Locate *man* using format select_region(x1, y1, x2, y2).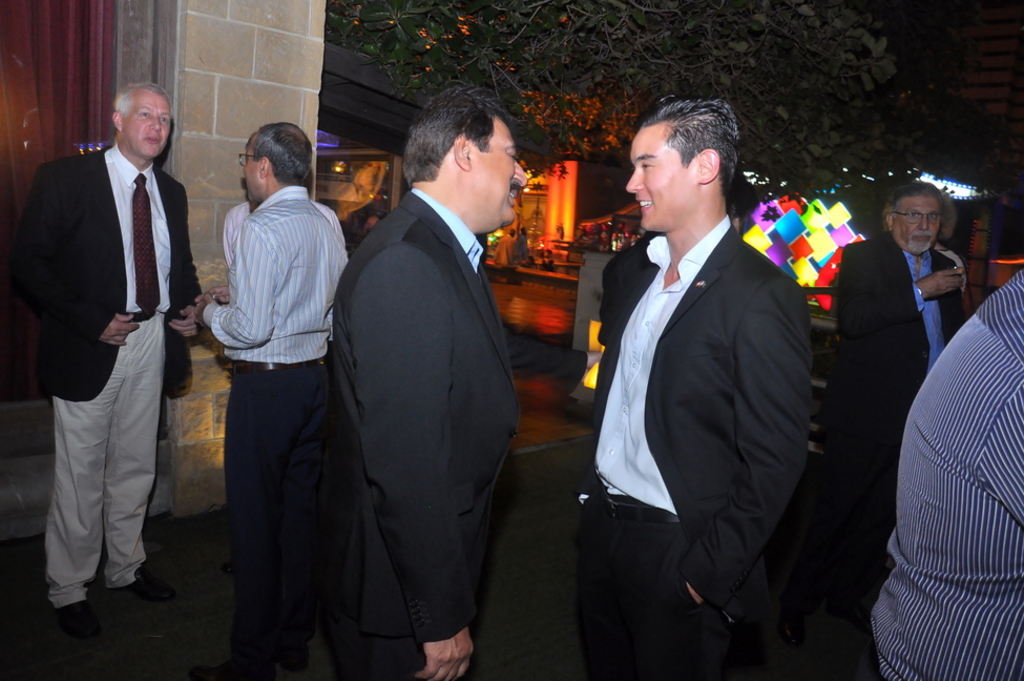
select_region(184, 118, 344, 680).
